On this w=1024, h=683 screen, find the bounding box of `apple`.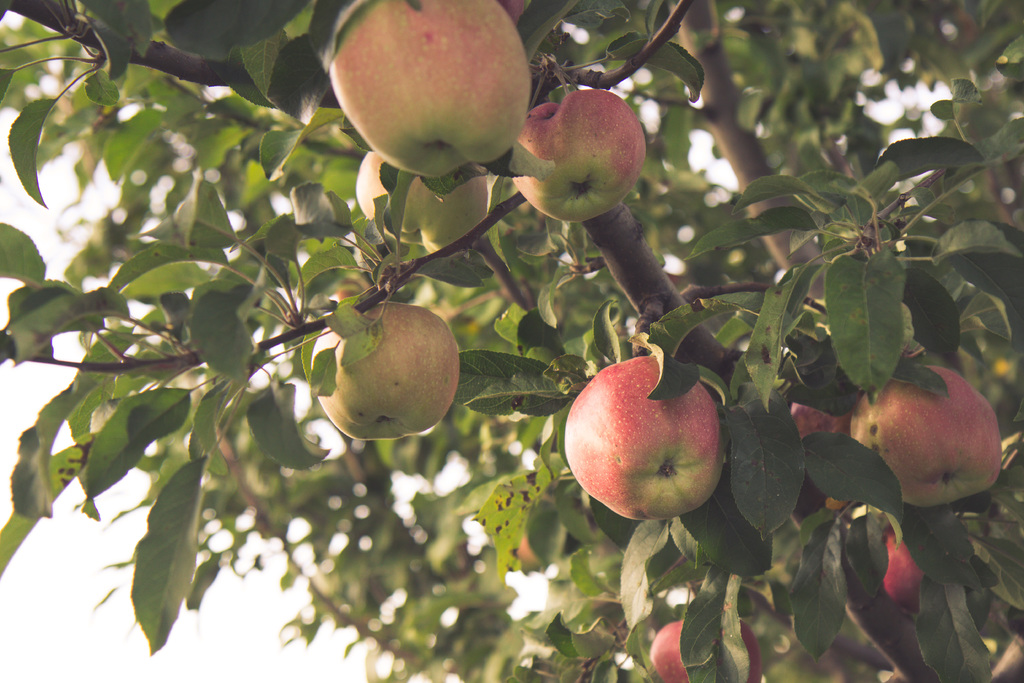
Bounding box: {"left": 339, "top": 10, "right": 534, "bottom": 176}.
